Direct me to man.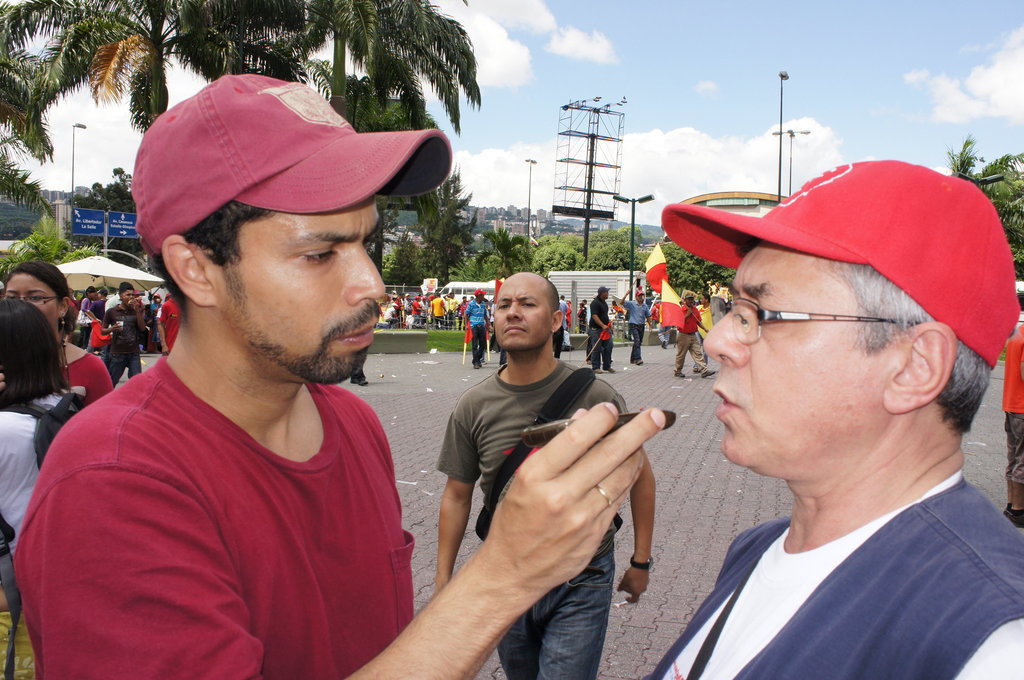
Direction: BBox(691, 293, 715, 365).
